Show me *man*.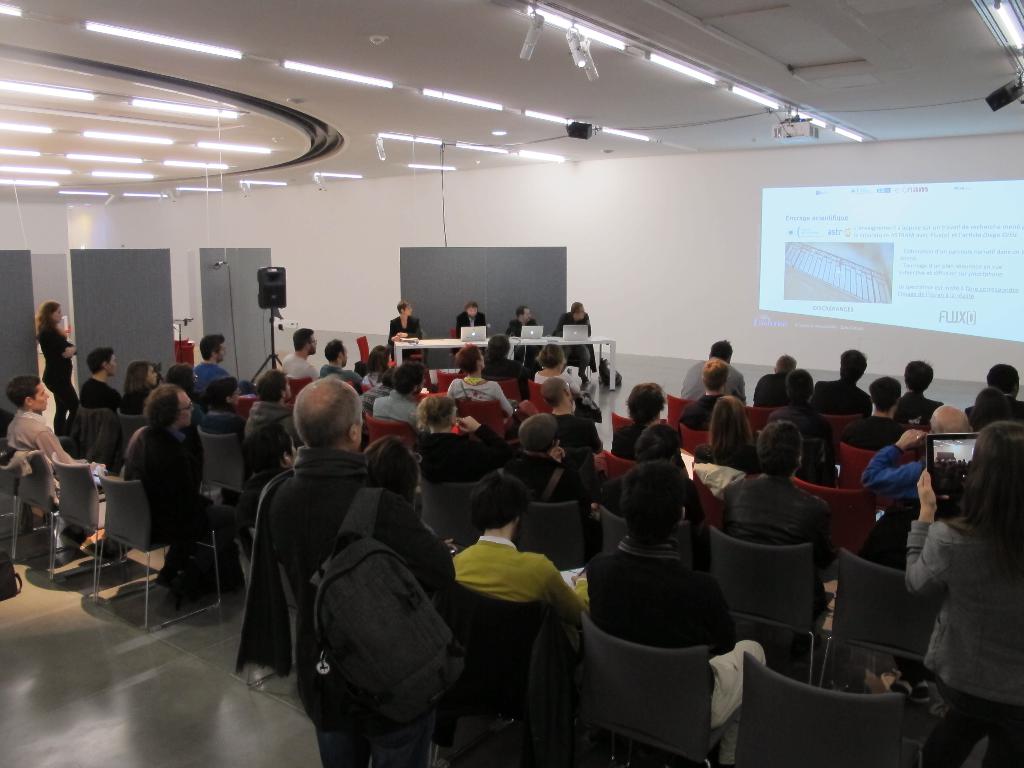
*man* is here: bbox=[587, 460, 771, 730].
